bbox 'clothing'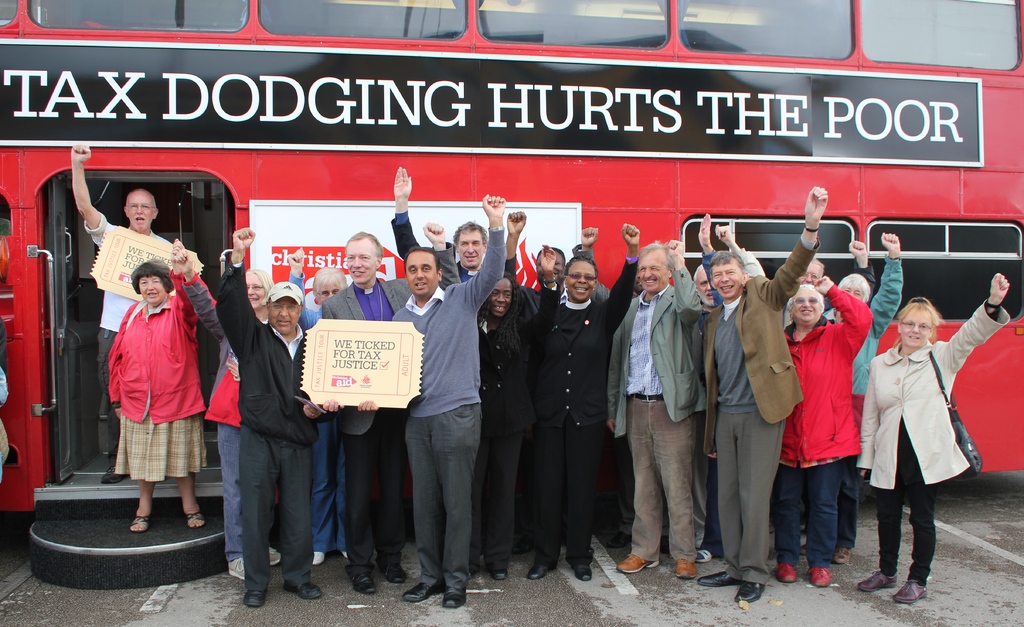
702:246:722:301
